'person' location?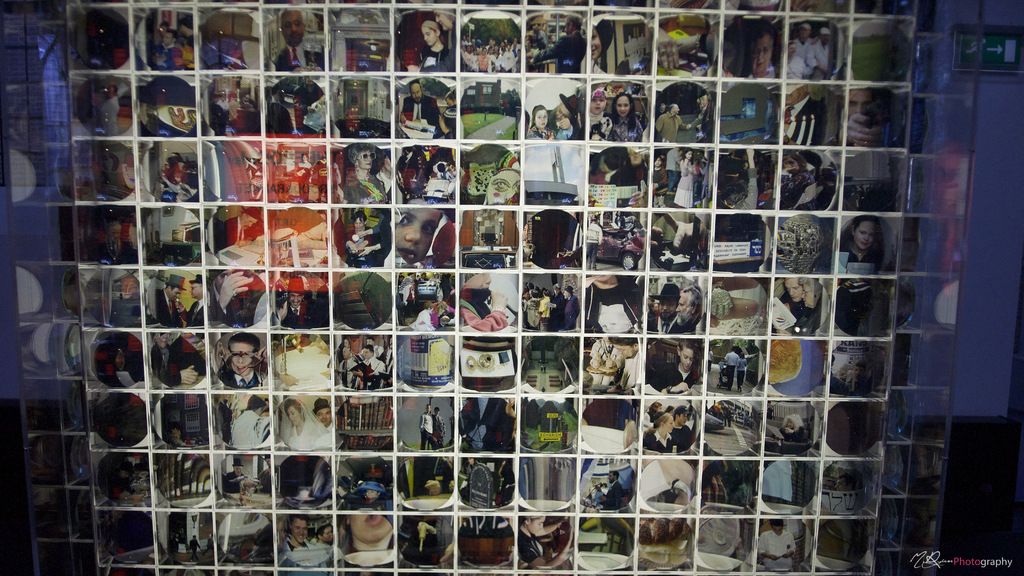
x1=311, y1=399, x2=332, y2=449
